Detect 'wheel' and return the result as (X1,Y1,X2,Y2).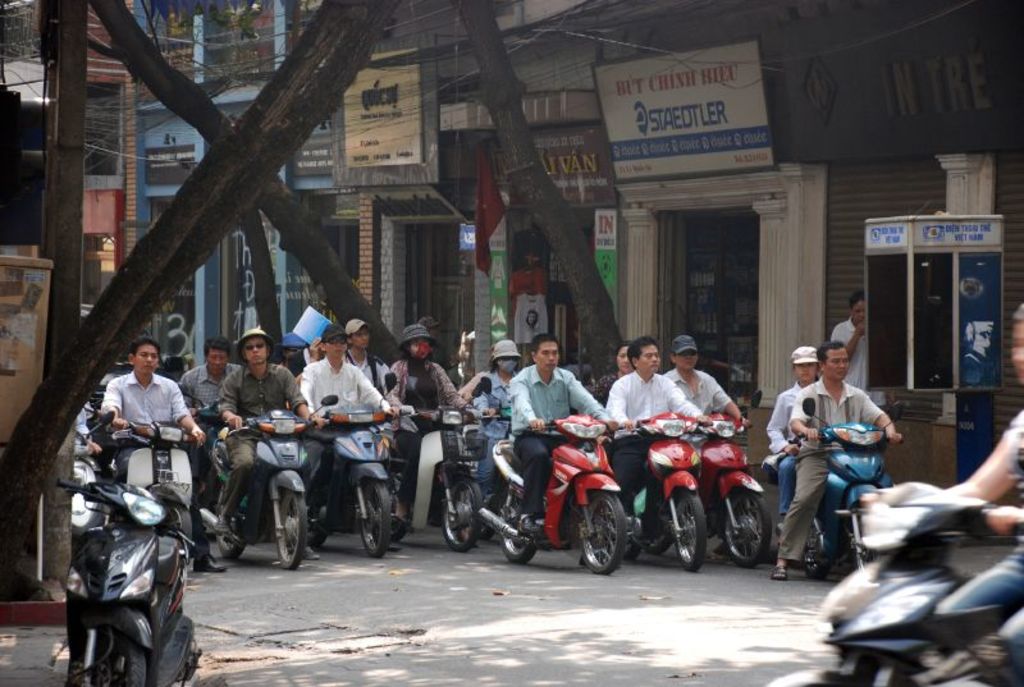
(803,516,833,580).
